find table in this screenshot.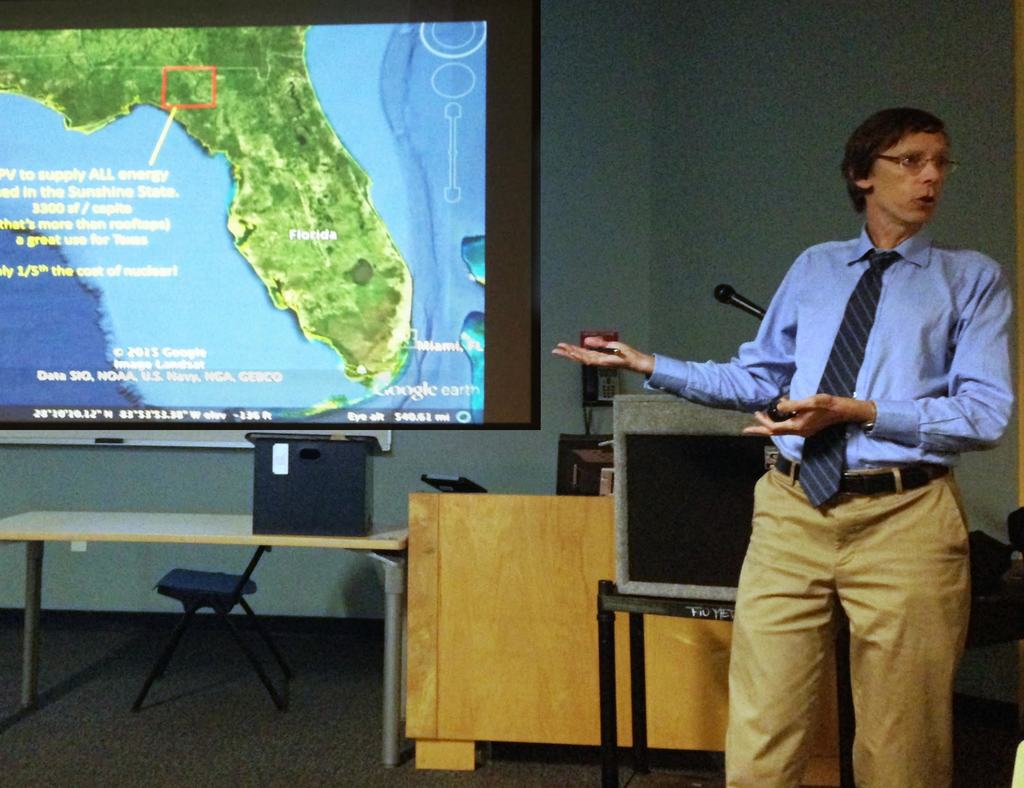
The bounding box for table is region(0, 503, 427, 771).
